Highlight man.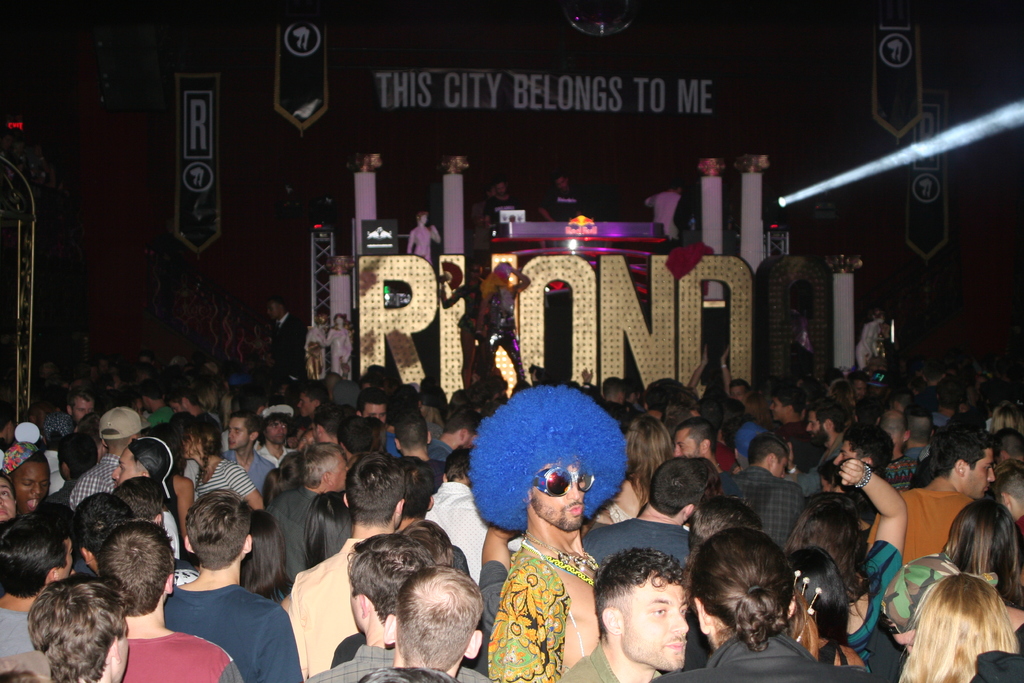
Highlighted region: <box>118,479,171,531</box>.
